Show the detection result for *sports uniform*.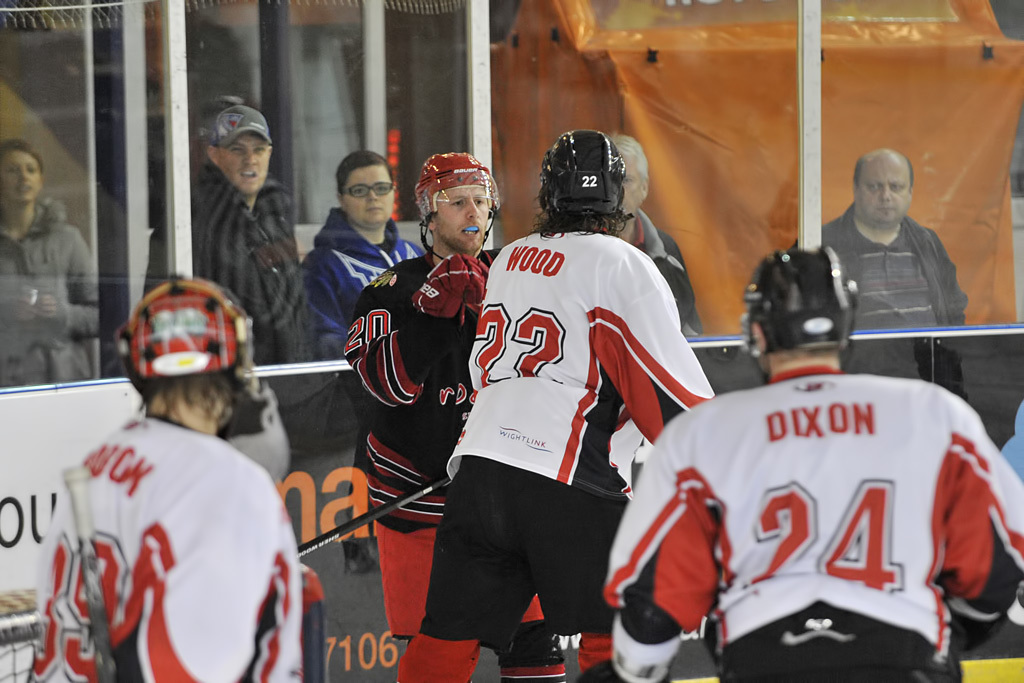
590, 352, 1023, 682.
